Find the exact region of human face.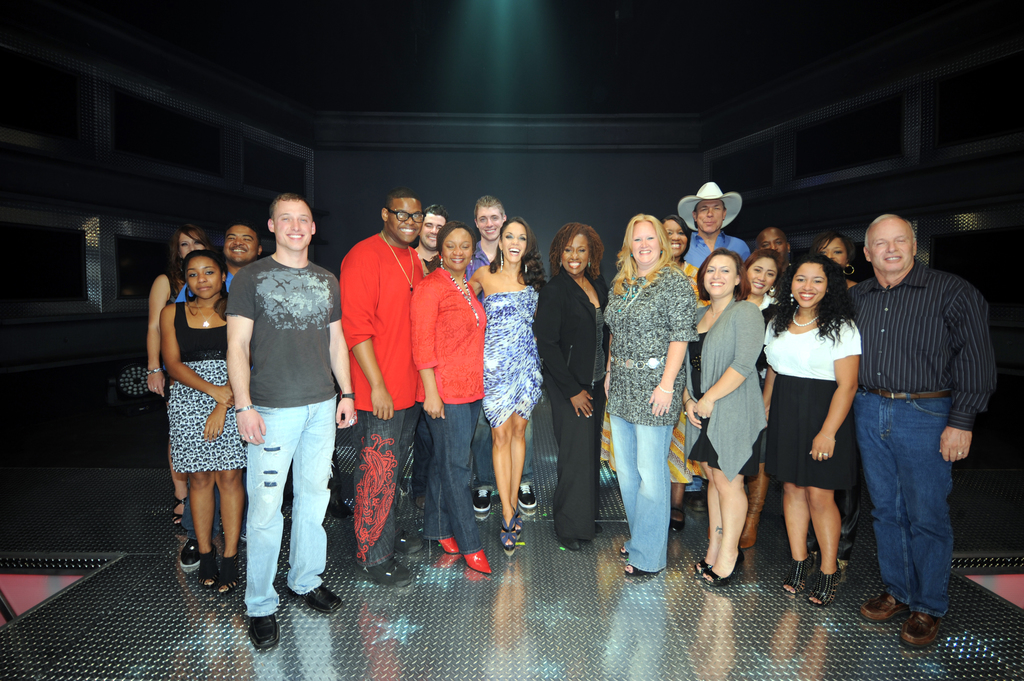
Exact region: rect(826, 238, 845, 266).
